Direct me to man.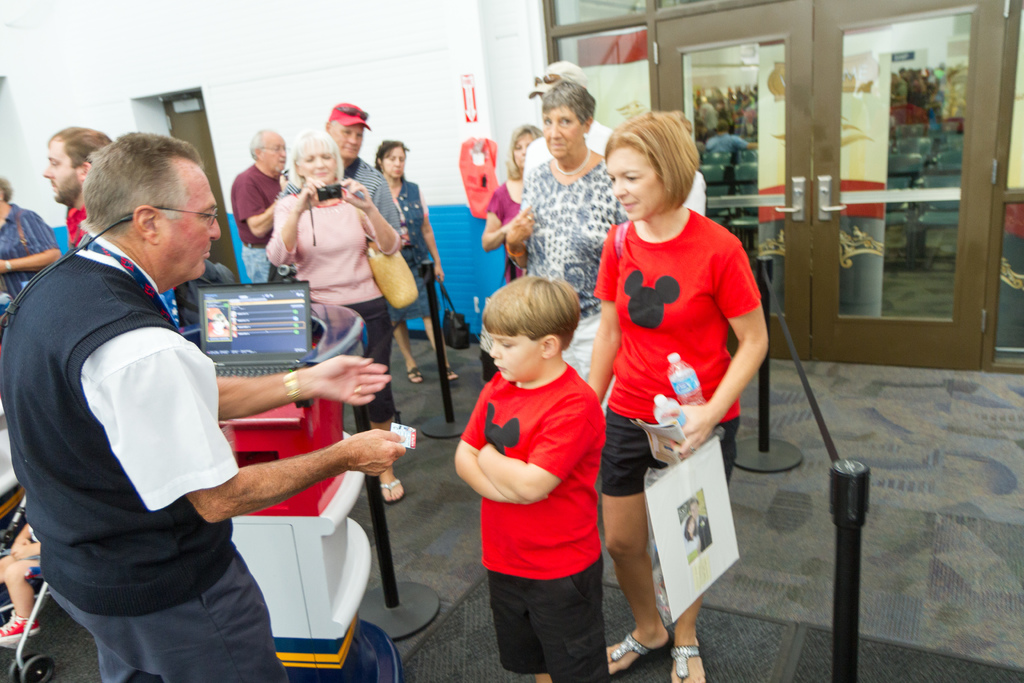
Direction: 528:62:613:177.
